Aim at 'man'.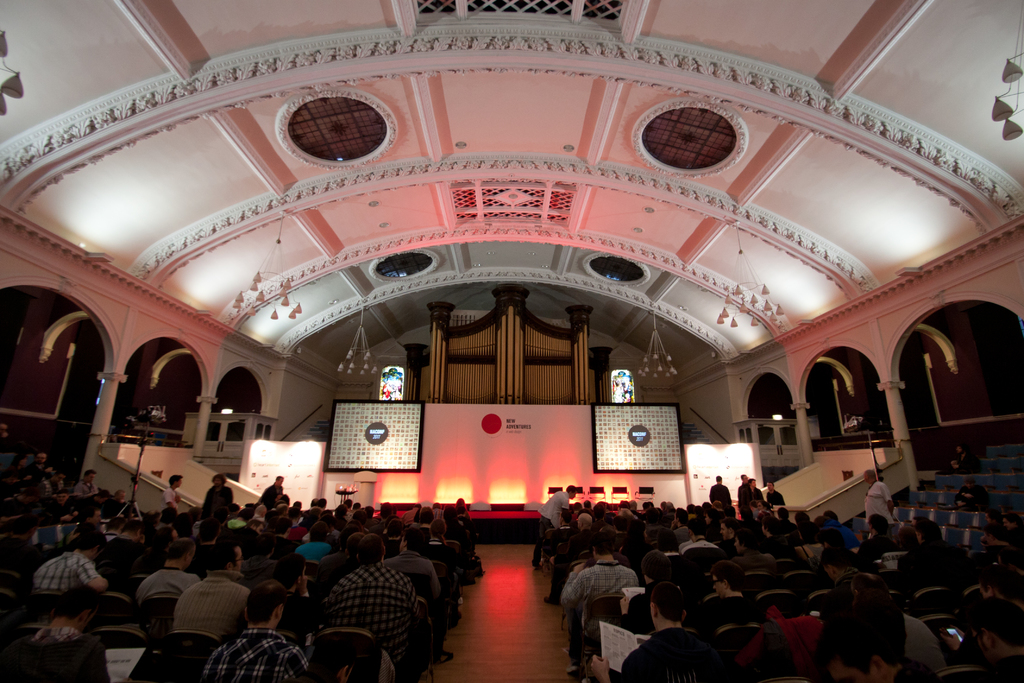
Aimed at locate(529, 477, 572, 573).
